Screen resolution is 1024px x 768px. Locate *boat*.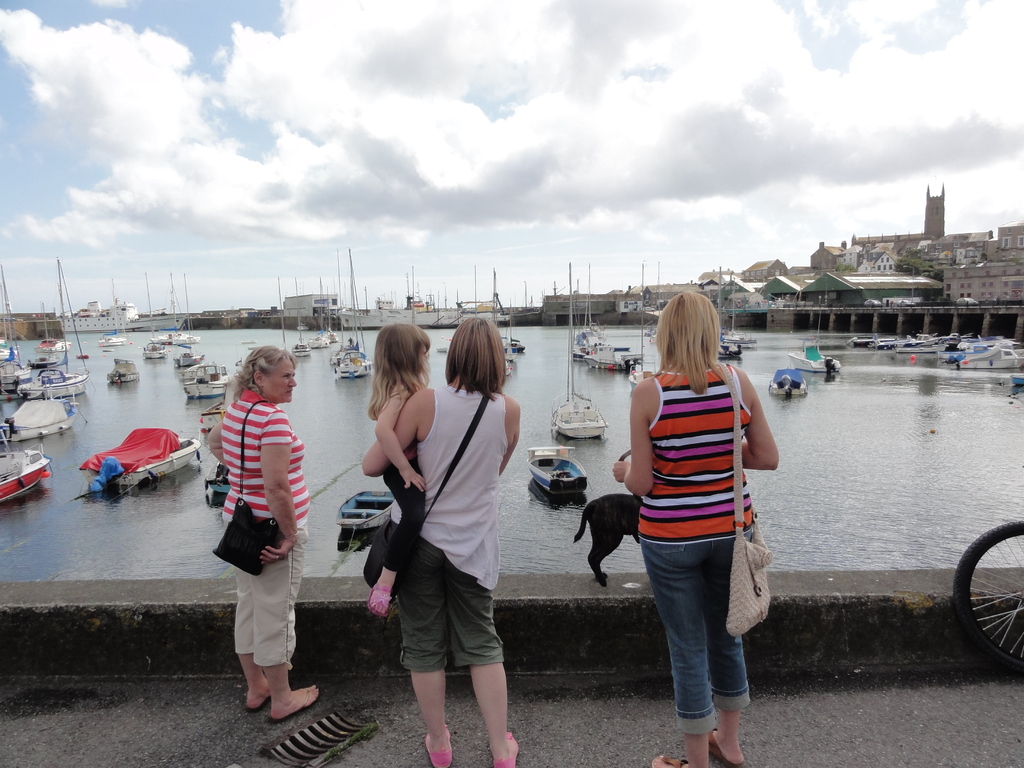
region(332, 239, 376, 380).
